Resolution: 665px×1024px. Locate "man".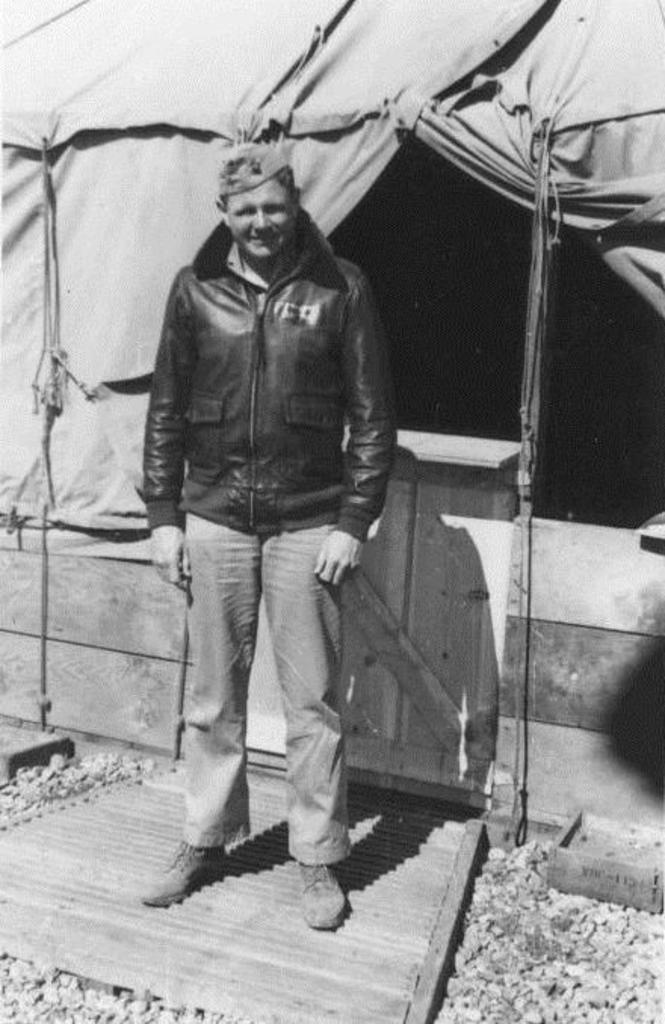
box(116, 121, 417, 903).
